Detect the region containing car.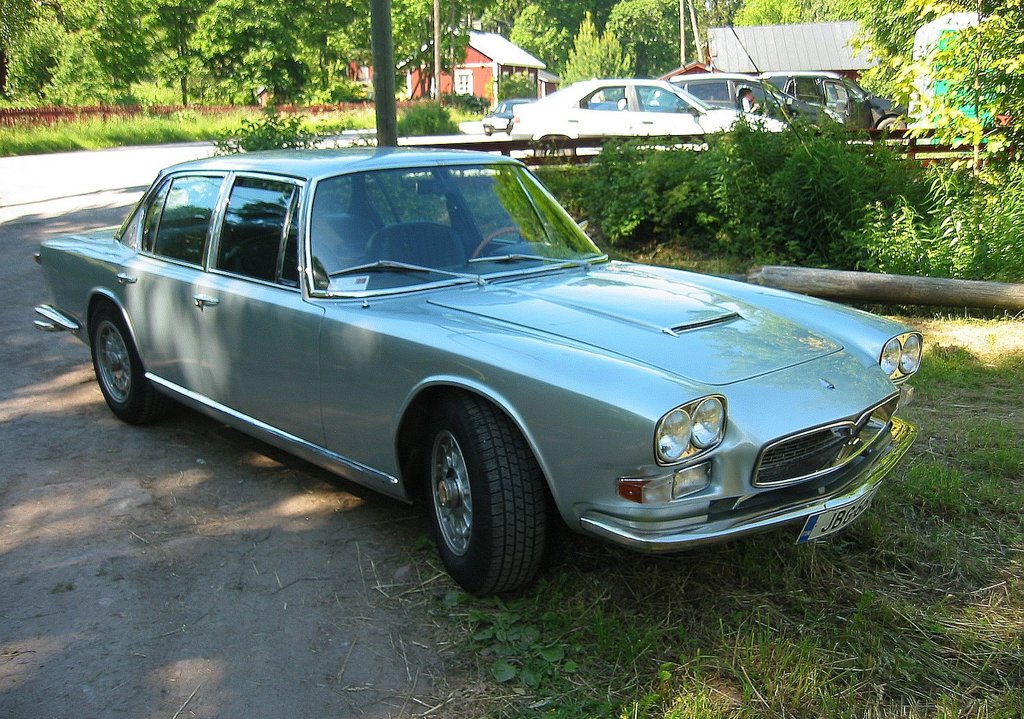
(left=31, top=144, right=918, bottom=596).
